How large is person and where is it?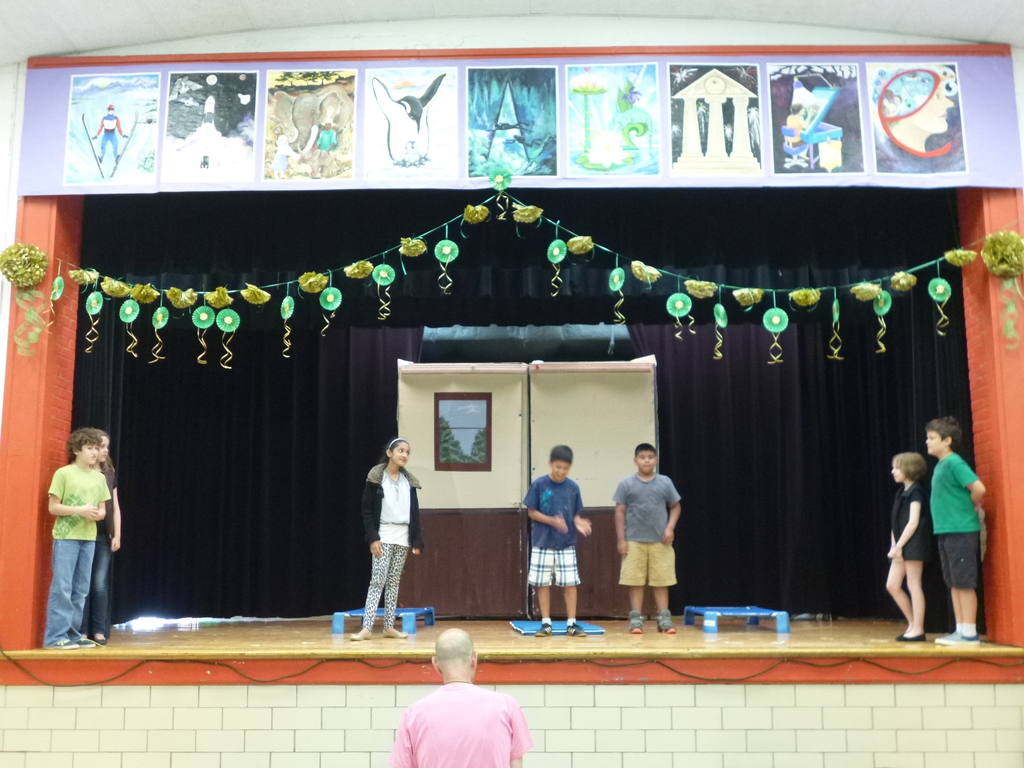
Bounding box: 523/445/586/637.
